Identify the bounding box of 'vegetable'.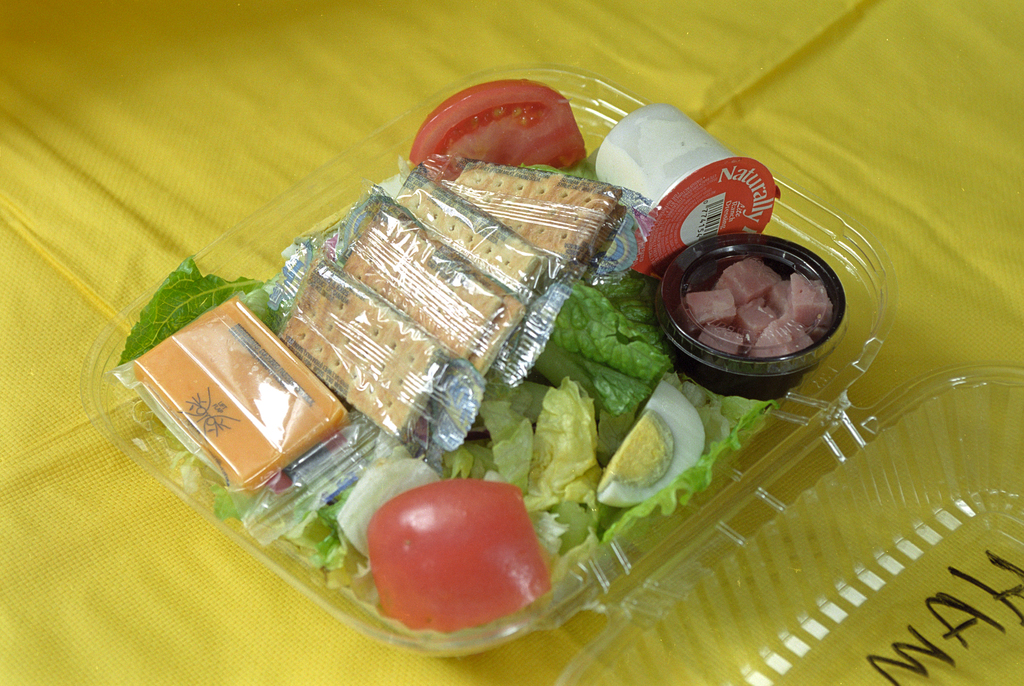
[543,252,677,426].
